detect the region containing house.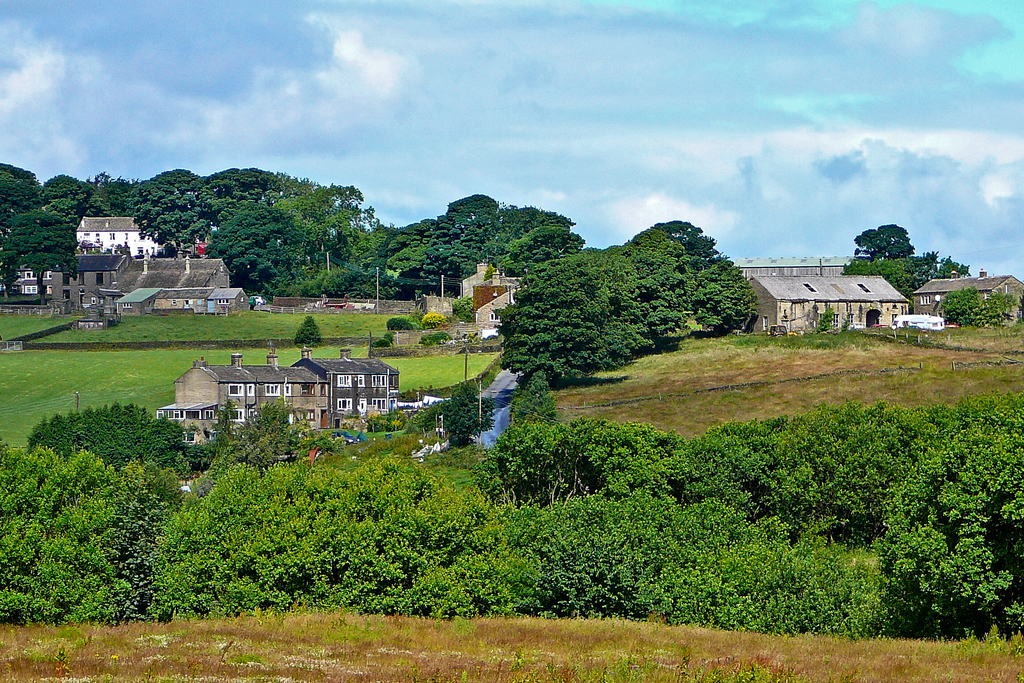
l=259, t=294, r=314, b=313.
